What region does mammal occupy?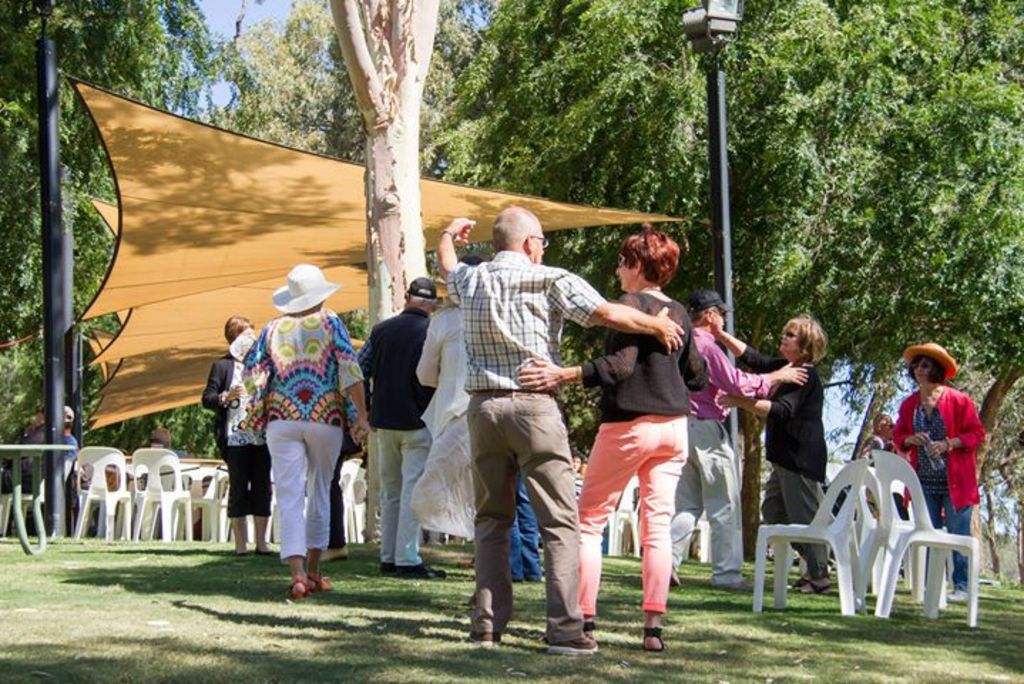
x1=414 y1=294 x2=473 y2=571.
